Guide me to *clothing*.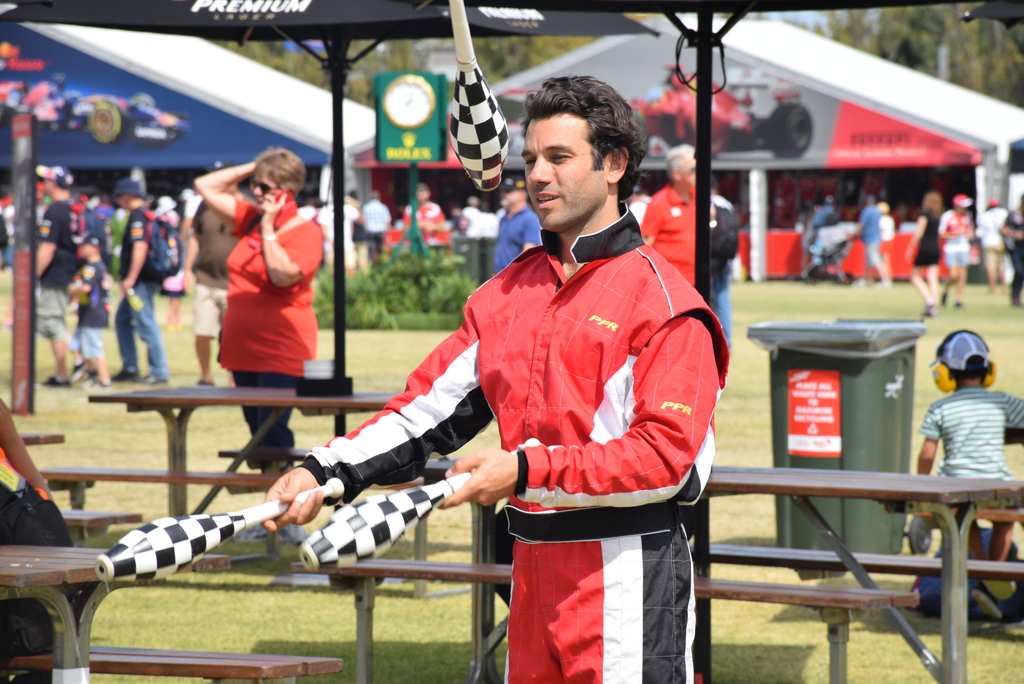
Guidance: <region>646, 177, 713, 292</region>.
